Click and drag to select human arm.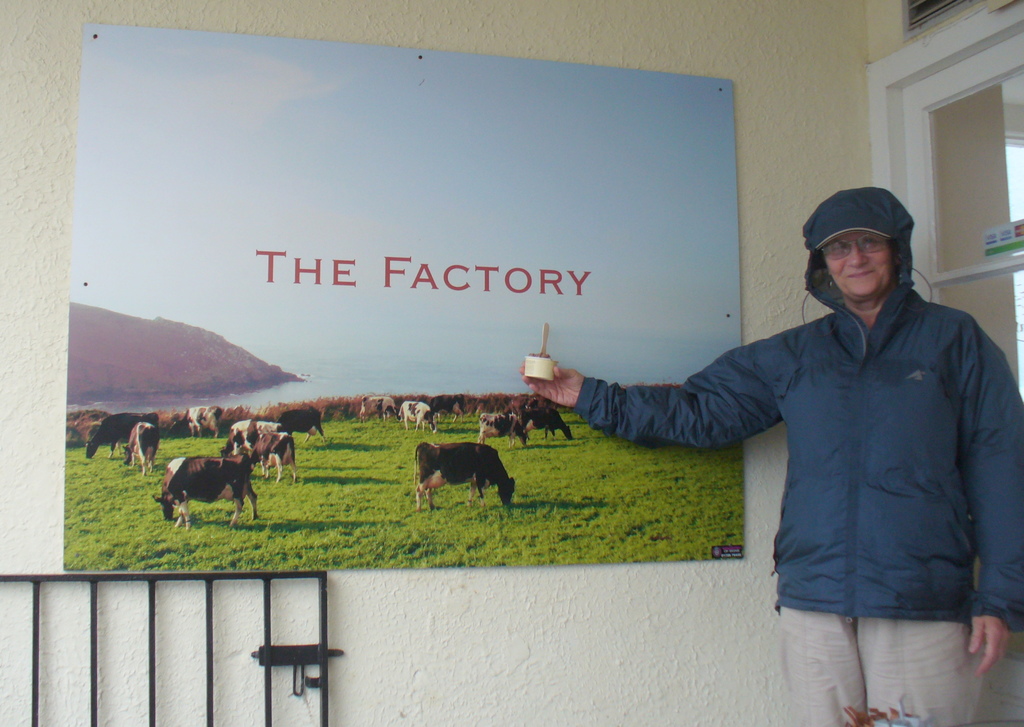
Selection: bbox=(948, 326, 1023, 674).
